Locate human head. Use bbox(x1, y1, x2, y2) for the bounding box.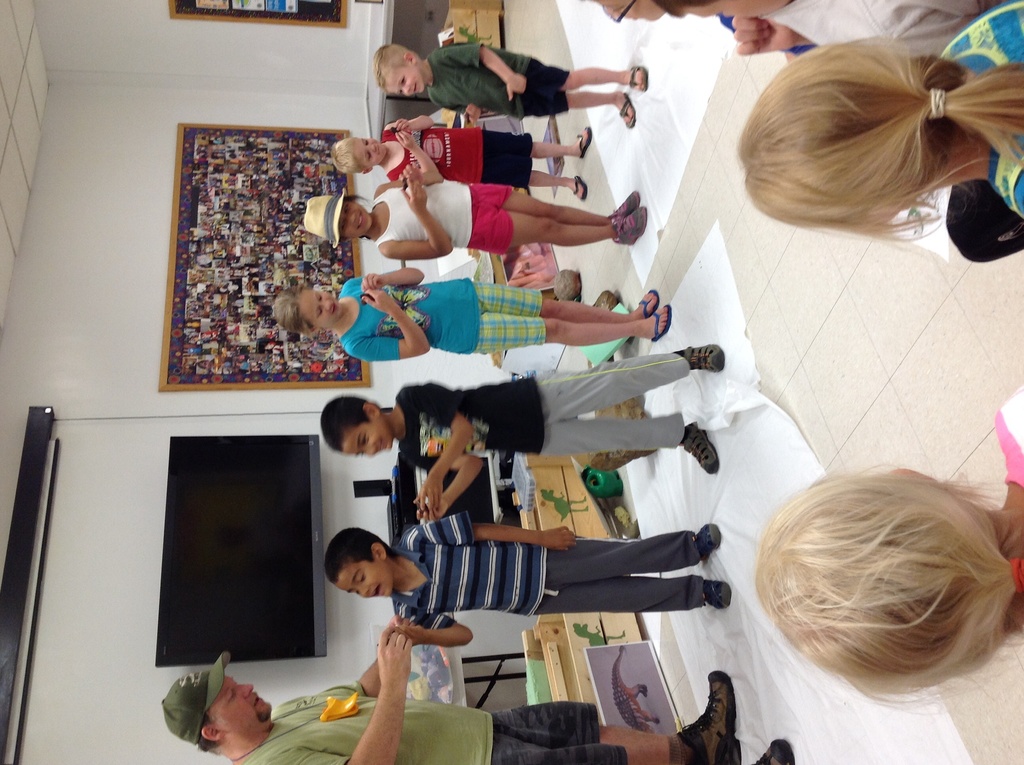
bbox(301, 193, 373, 239).
